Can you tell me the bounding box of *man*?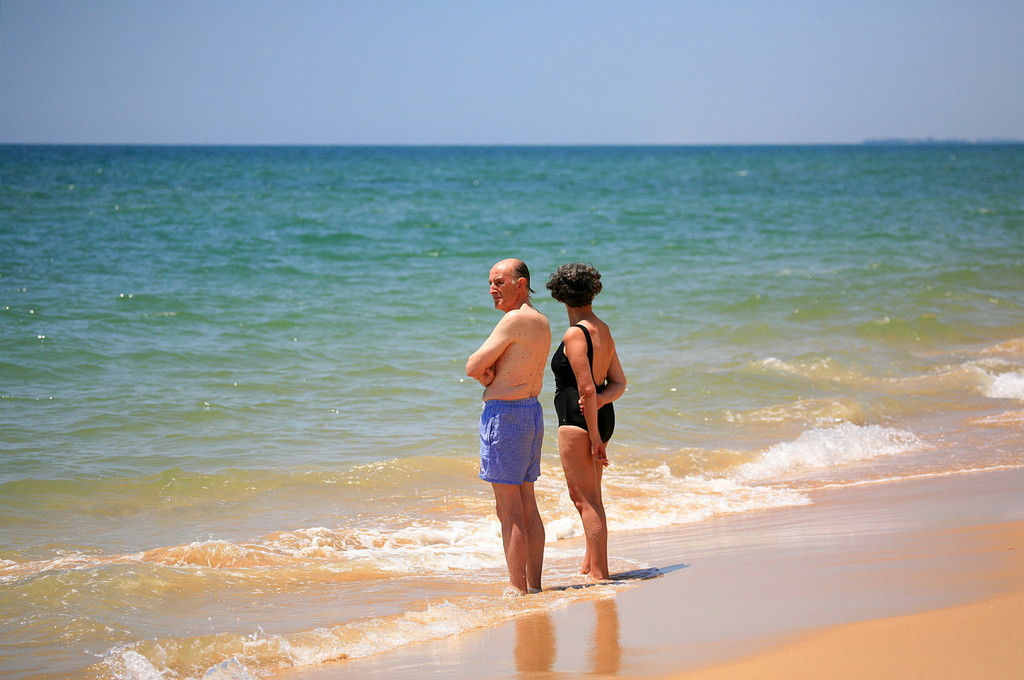
bbox=(468, 262, 561, 569).
